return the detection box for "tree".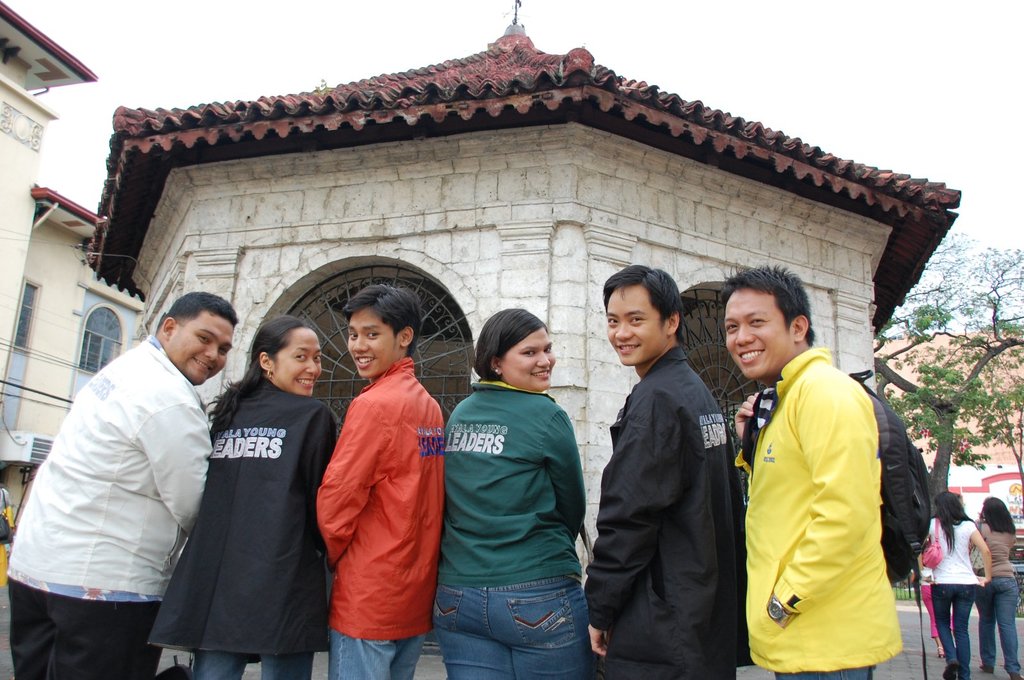
<box>868,225,1023,558</box>.
